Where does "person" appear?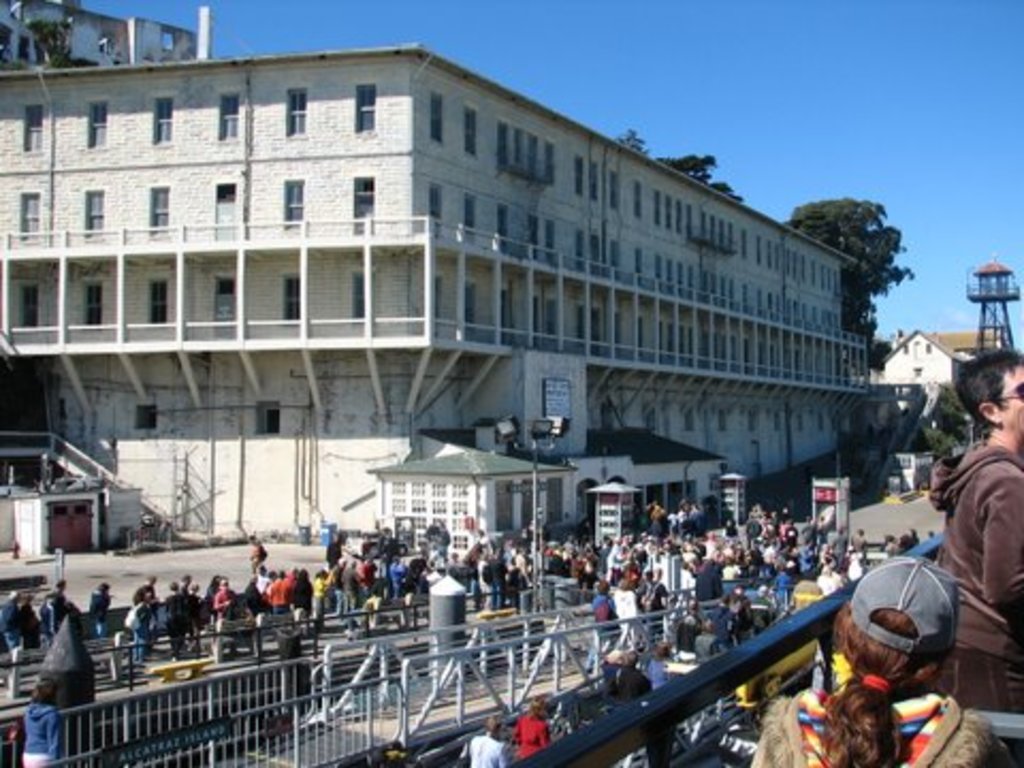
Appears at bbox=[512, 693, 553, 757].
